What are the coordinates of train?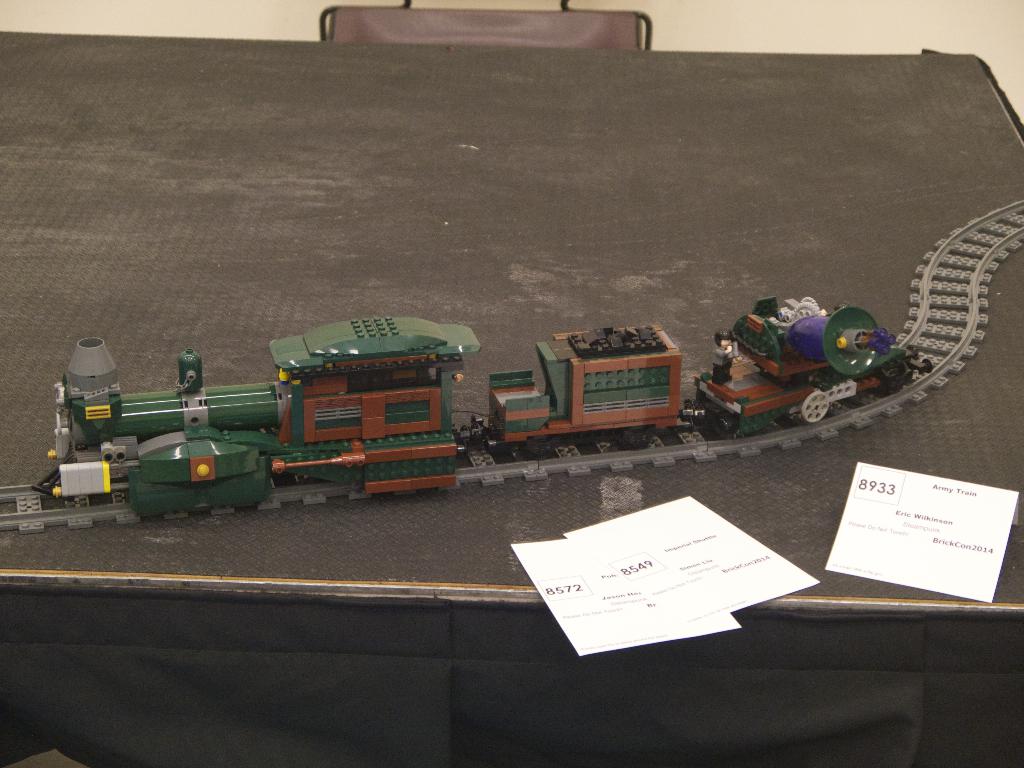
pyautogui.locateOnScreen(33, 294, 929, 517).
